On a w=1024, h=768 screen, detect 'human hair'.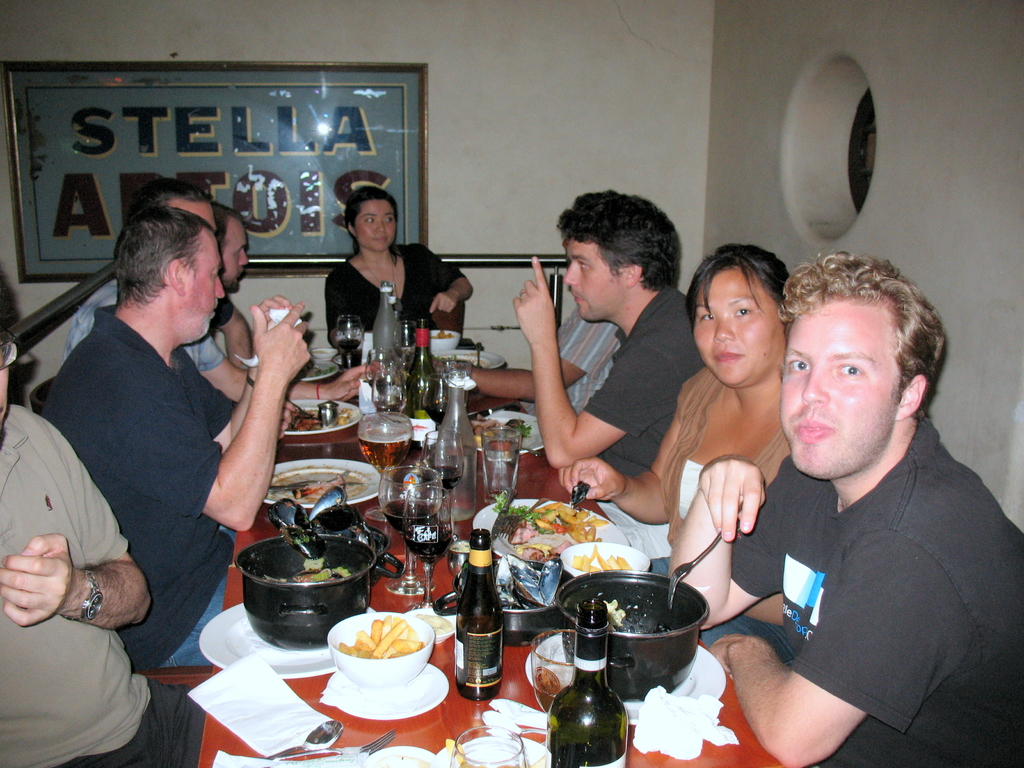
[left=553, top=193, right=680, bottom=308].
